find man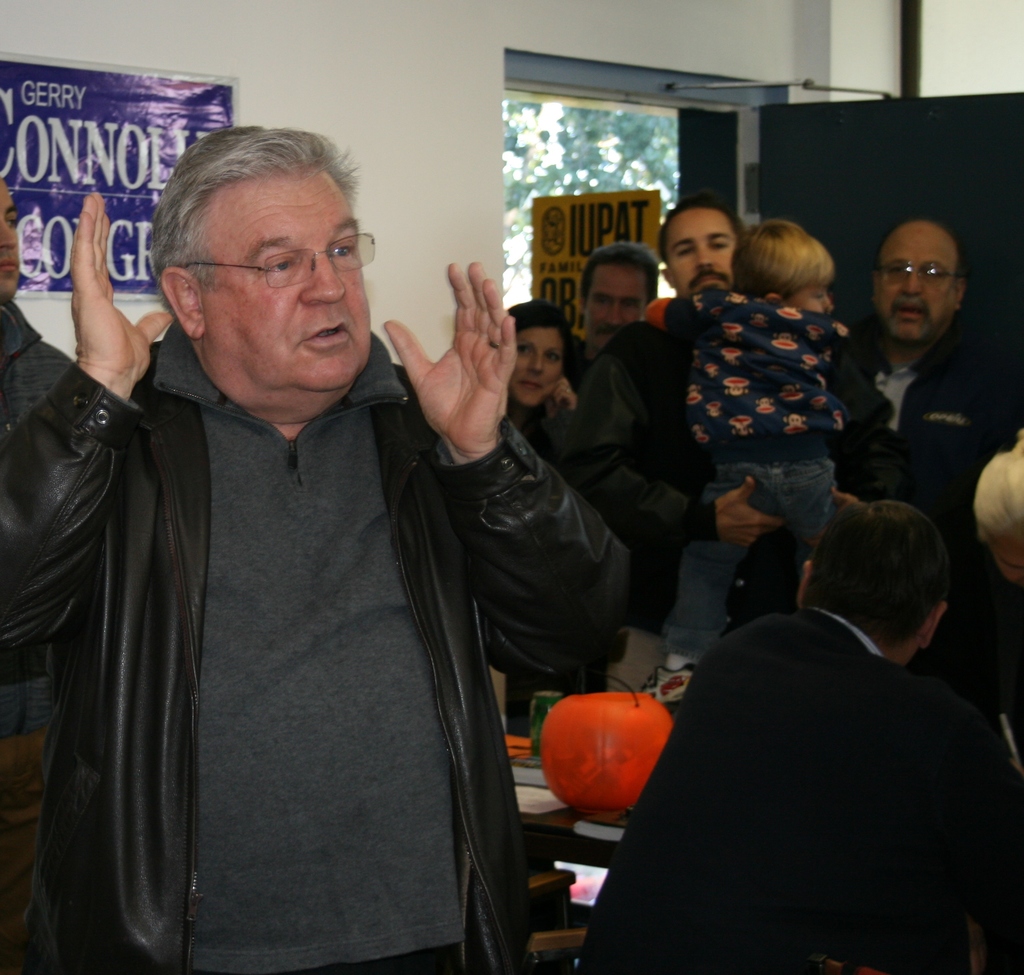
[x1=605, y1=468, x2=1020, y2=955]
